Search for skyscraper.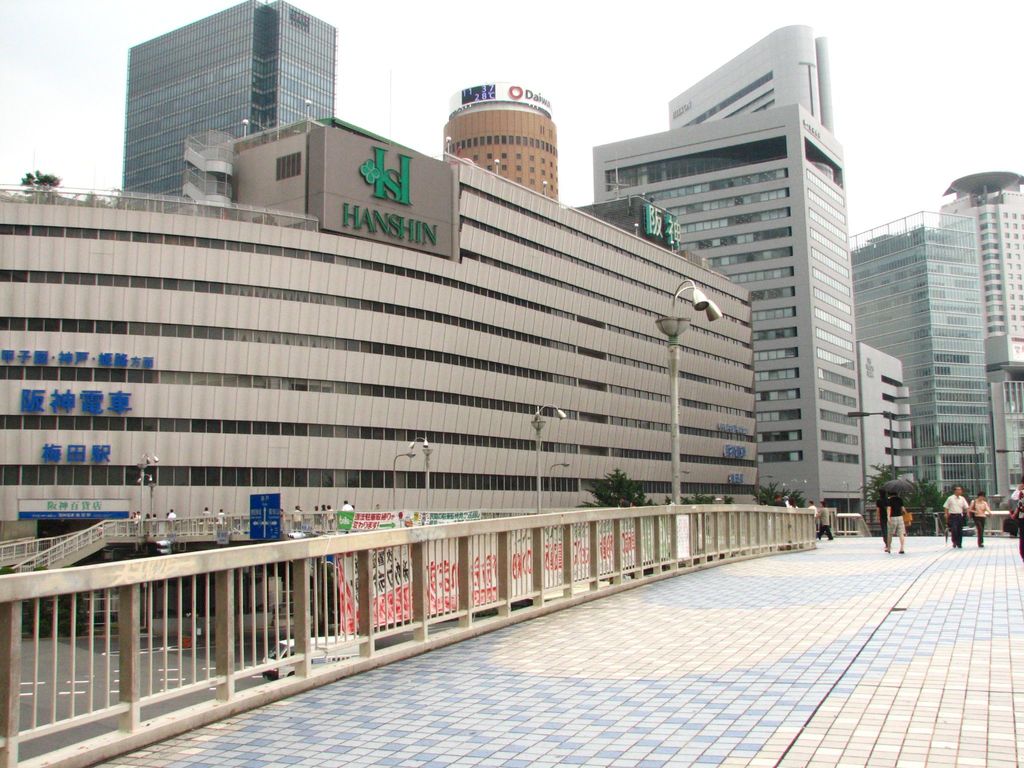
Found at bbox=(662, 24, 831, 136).
